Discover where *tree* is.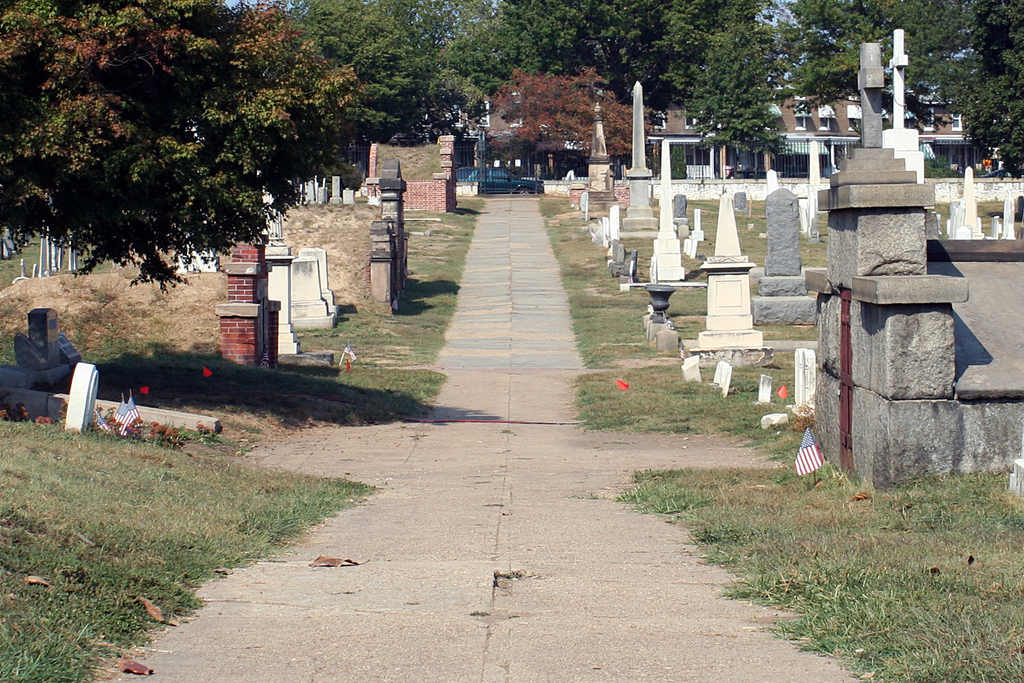
Discovered at [x1=445, y1=1, x2=649, y2=104].
